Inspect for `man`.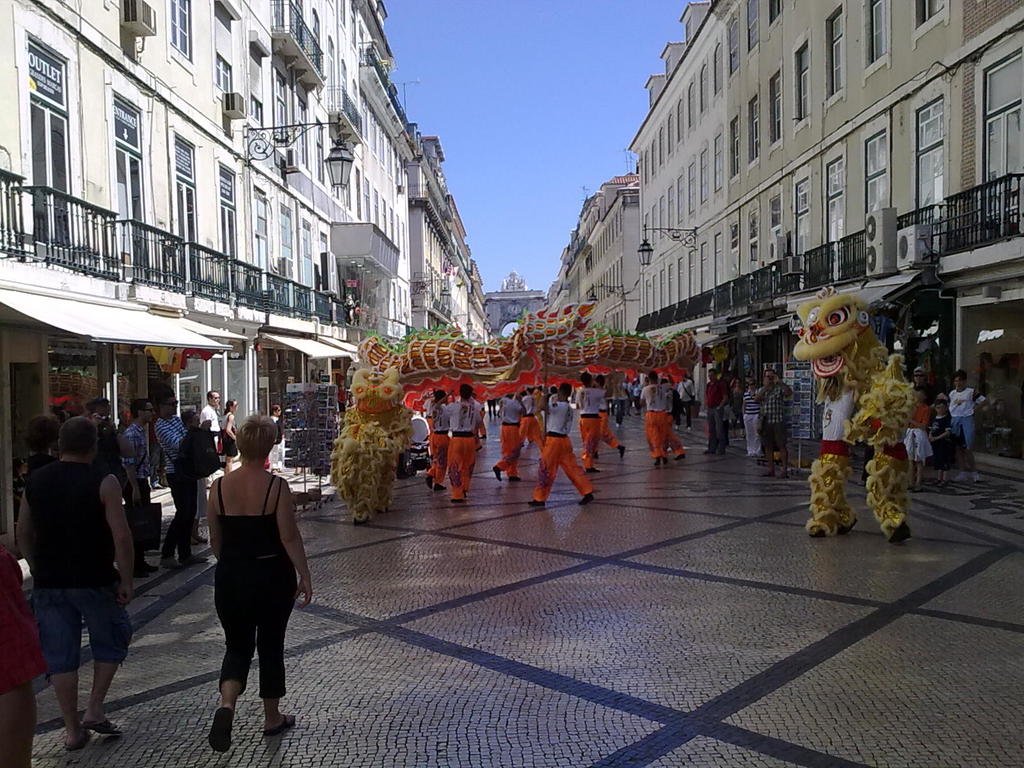
Inspection: bbox(420, 388, 454, 495).
